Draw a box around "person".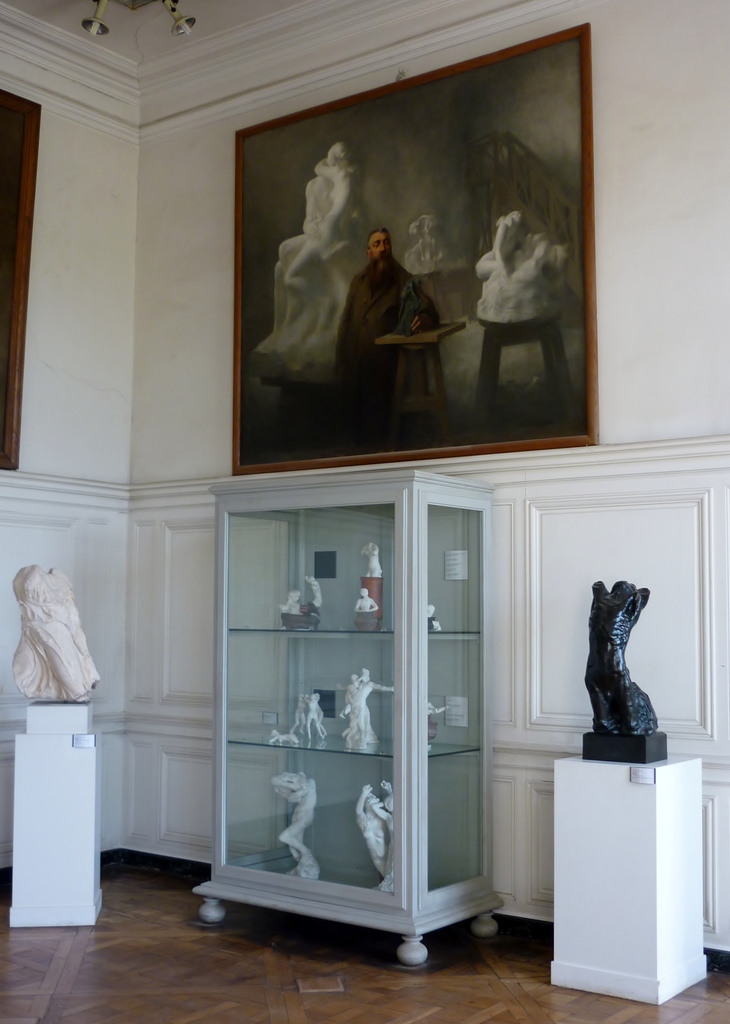
(340, 671, 378, 748).
